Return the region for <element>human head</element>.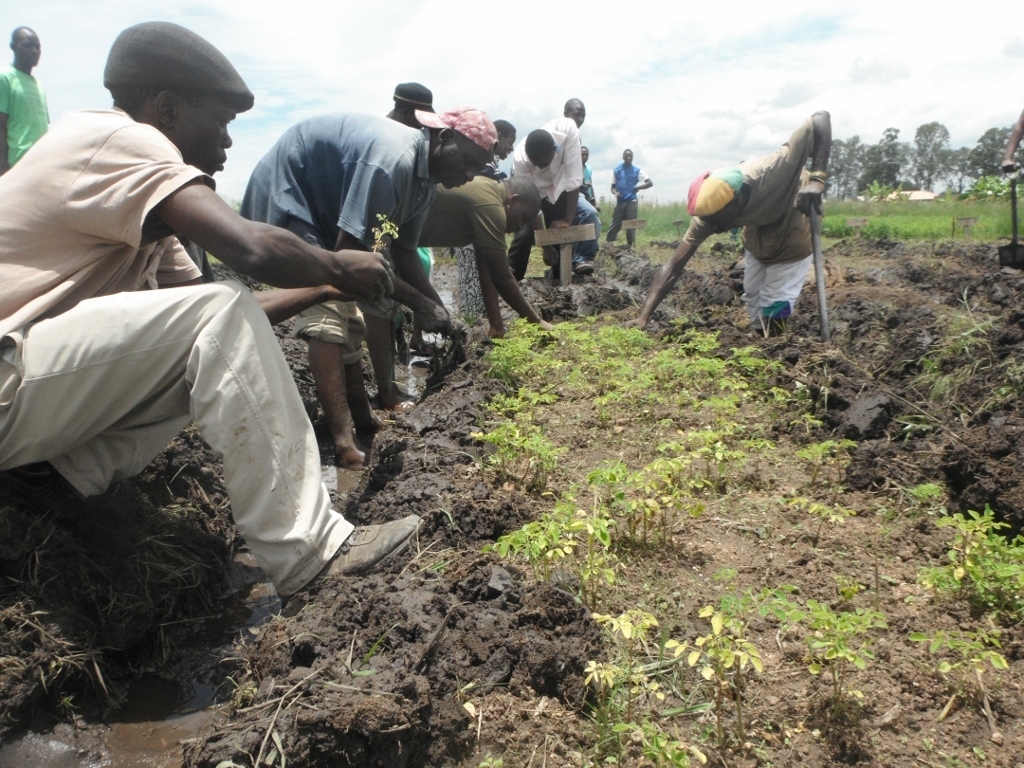
region(107, 31, 255, 159).
